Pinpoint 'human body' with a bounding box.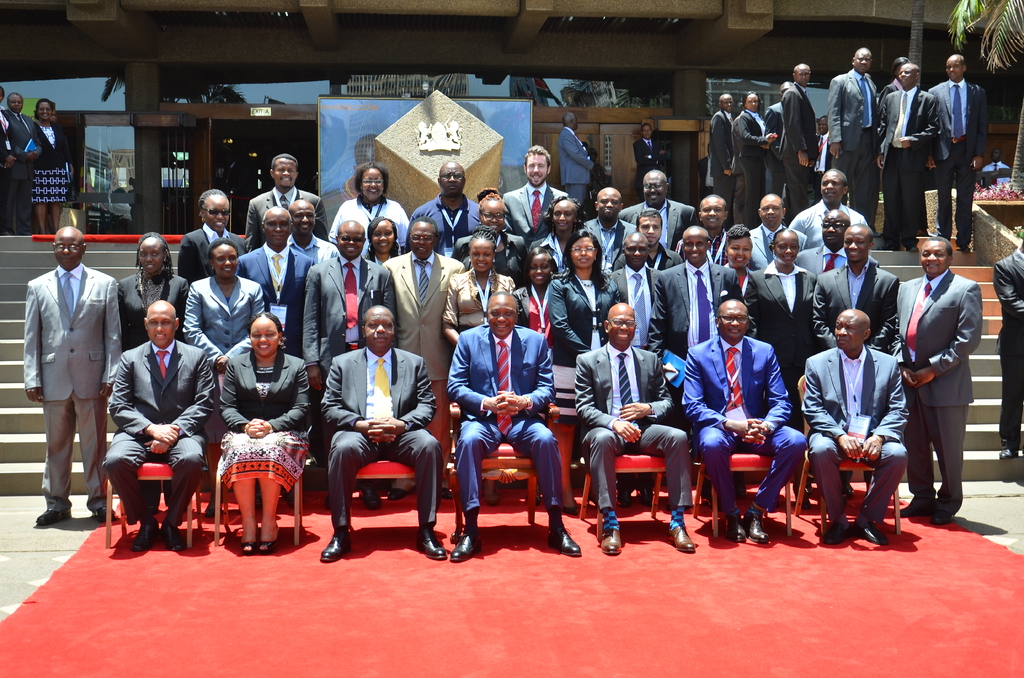
{"x1": 376, "y1": 249, "x2": 463, "y2": 400}.
